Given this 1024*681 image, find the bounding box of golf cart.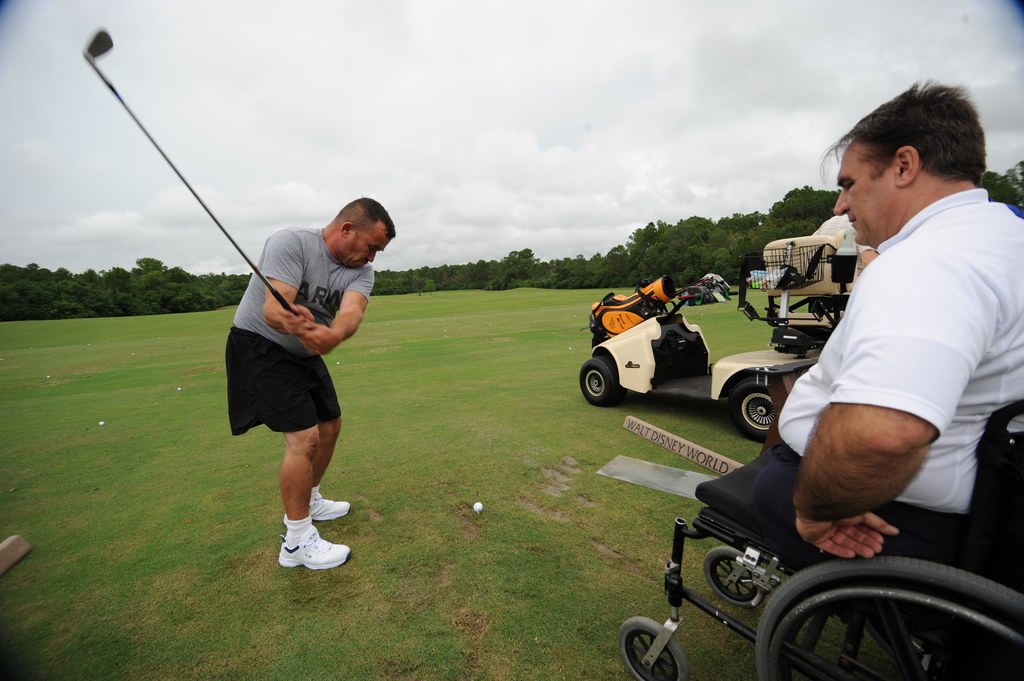
region(578, 230, 861, 441).
